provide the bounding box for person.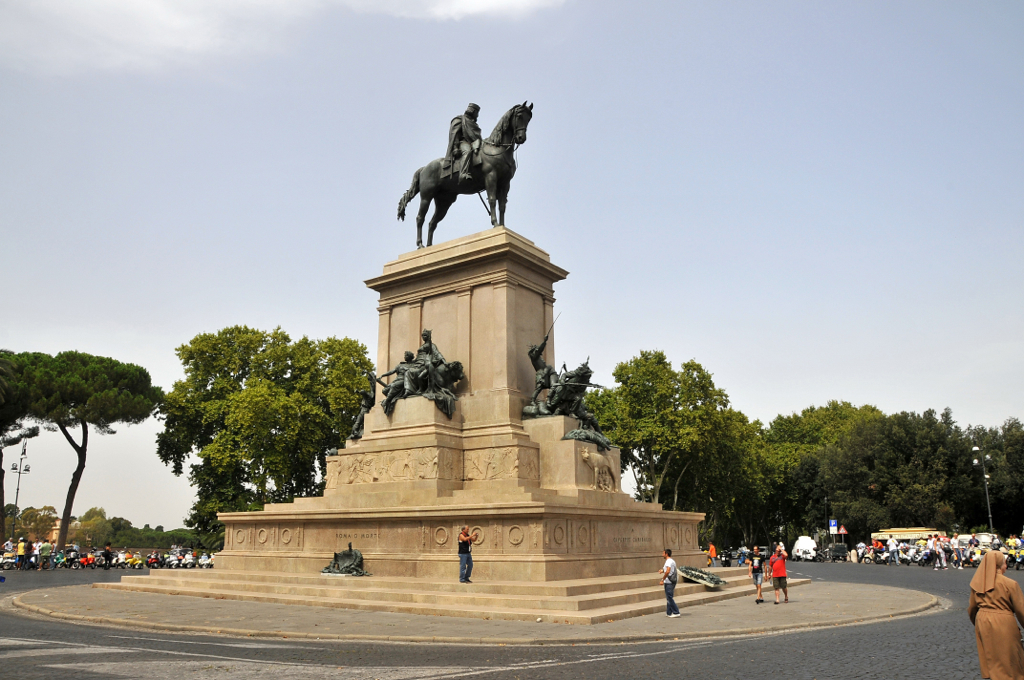
box(566, 423, 611, 450).
